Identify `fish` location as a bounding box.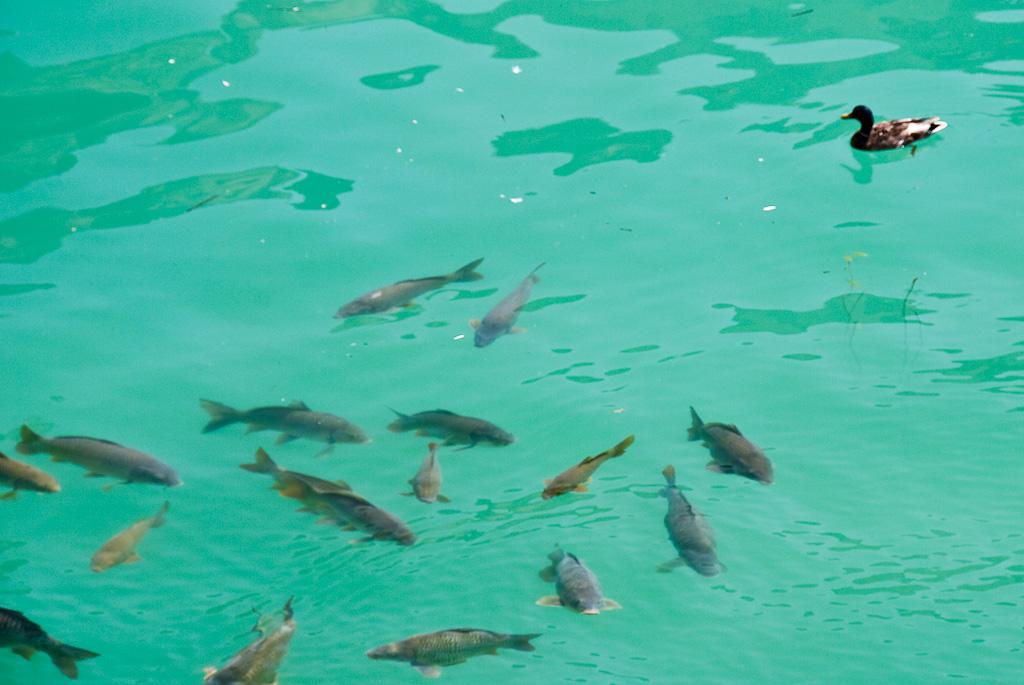
region(0, 455, 63, 503).
